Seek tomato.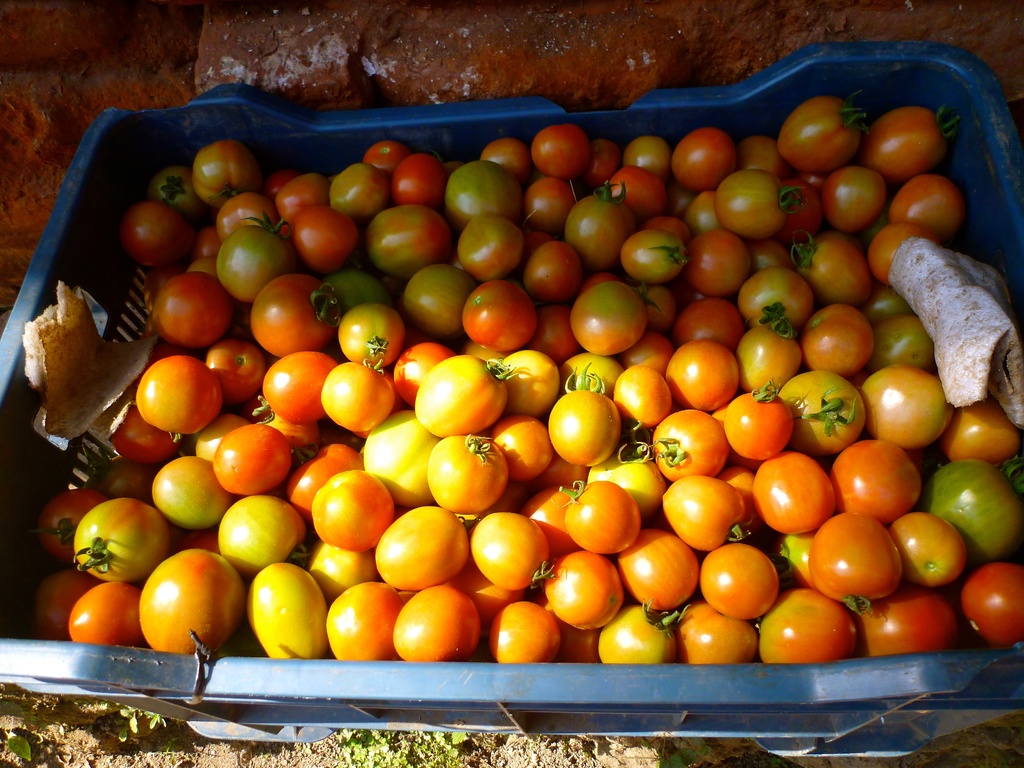
pyautogui.locateOnScreen(410, 351, 514, 442).
